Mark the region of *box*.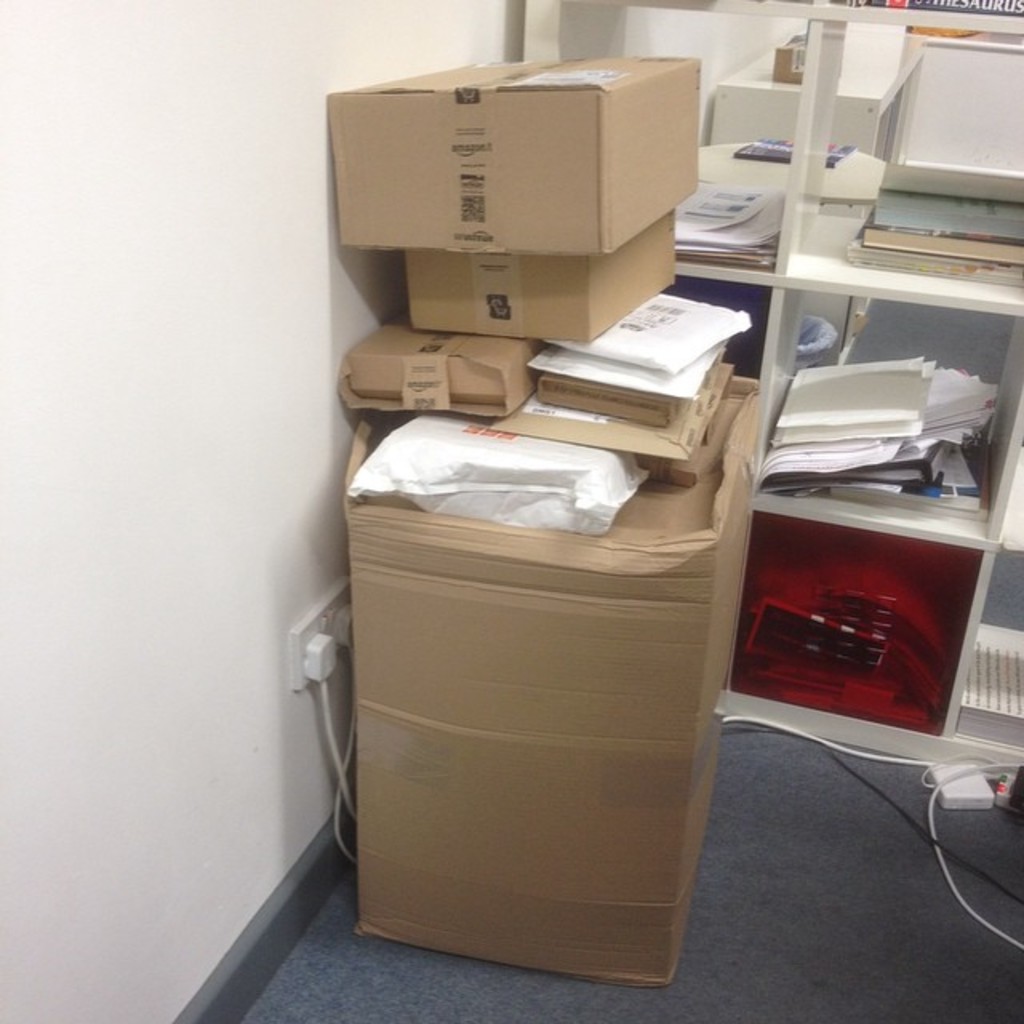
Region: (left=334, top=262, right=762, bottom=973).
